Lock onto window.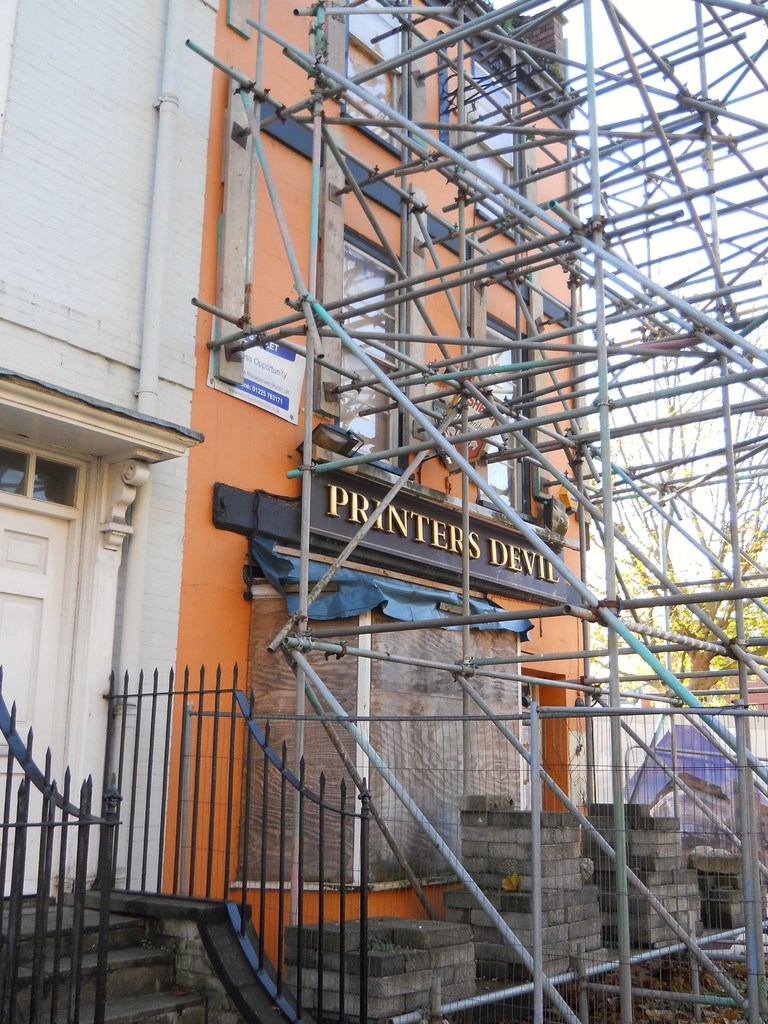
Locked: 348/0/410/156.
